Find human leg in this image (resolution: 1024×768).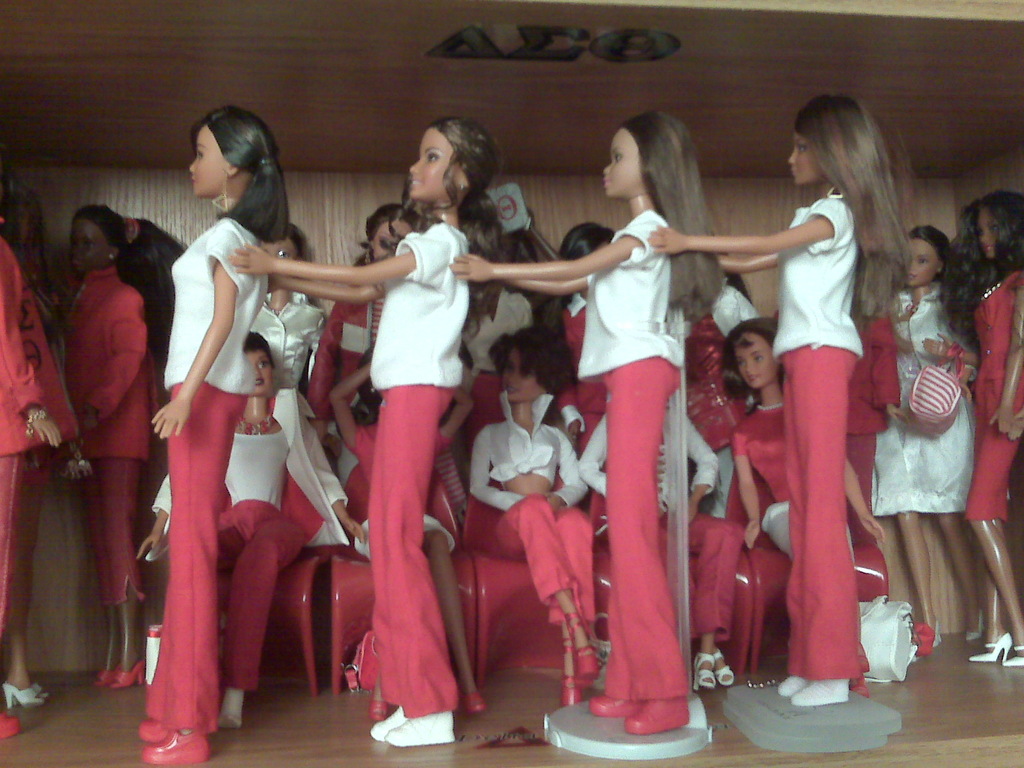
787/328/860/703.
